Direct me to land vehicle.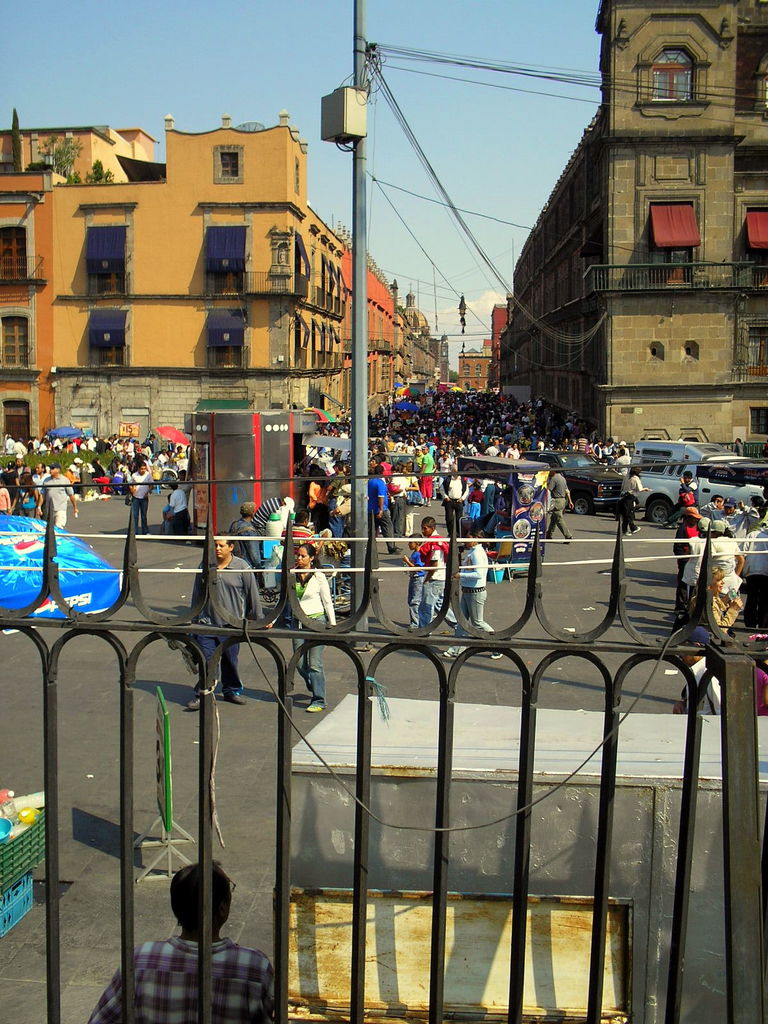
Direction: bbox=[515, 452, 622, 513].
